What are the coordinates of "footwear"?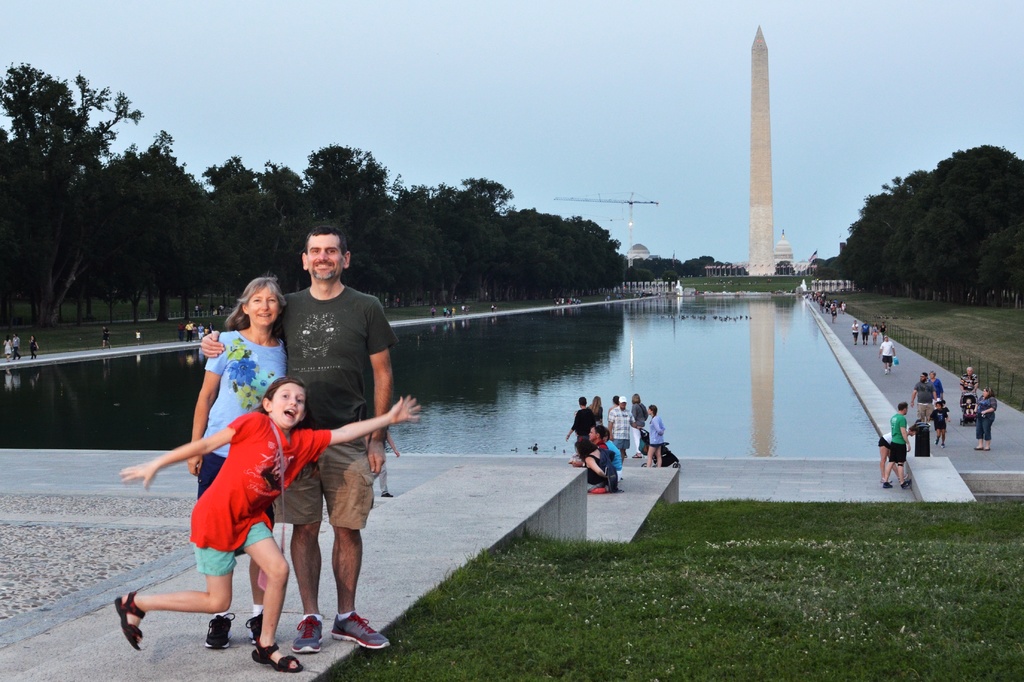
(left=204, top=612, right=236, bottom=650).
